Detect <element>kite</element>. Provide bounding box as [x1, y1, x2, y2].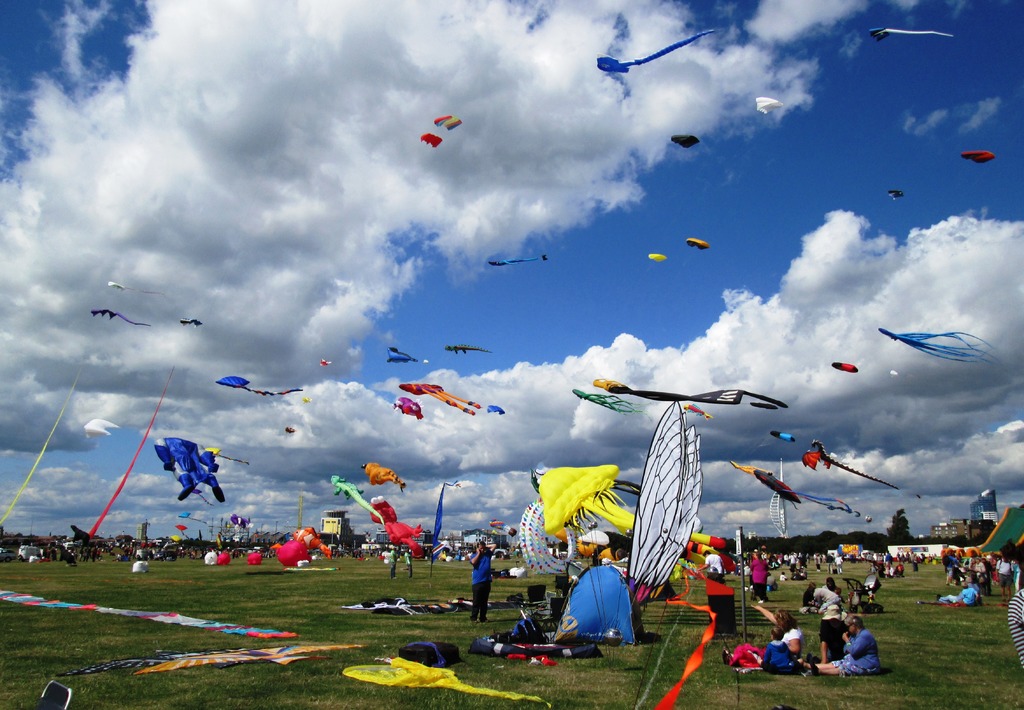
[358, 459, 410, 492].
